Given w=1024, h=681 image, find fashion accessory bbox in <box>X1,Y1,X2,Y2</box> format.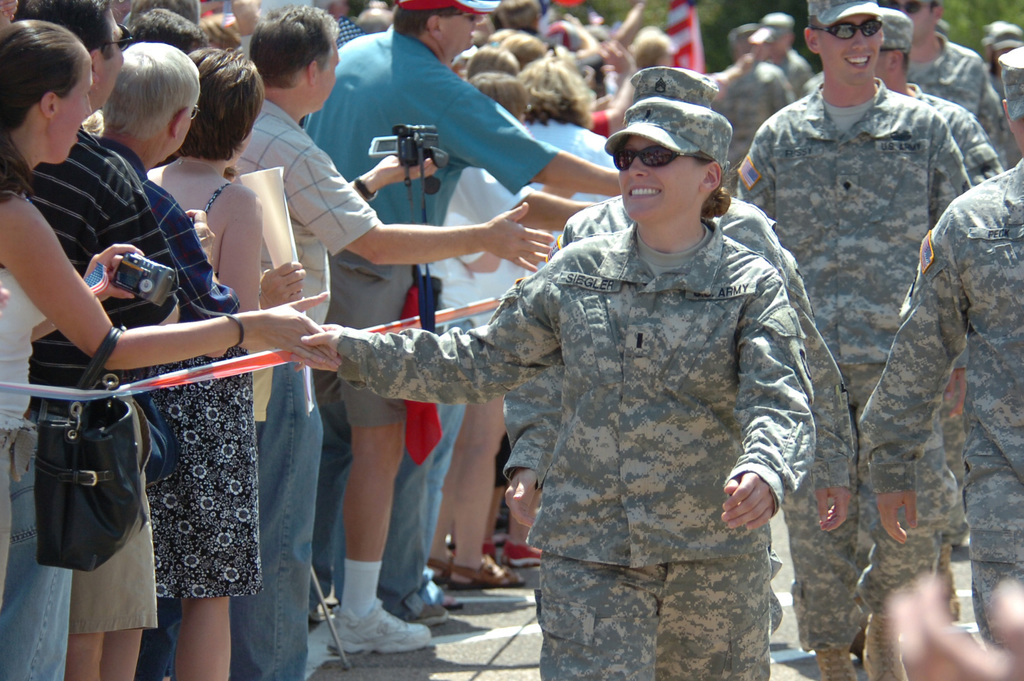
<box>861,614,909,680</box>.
